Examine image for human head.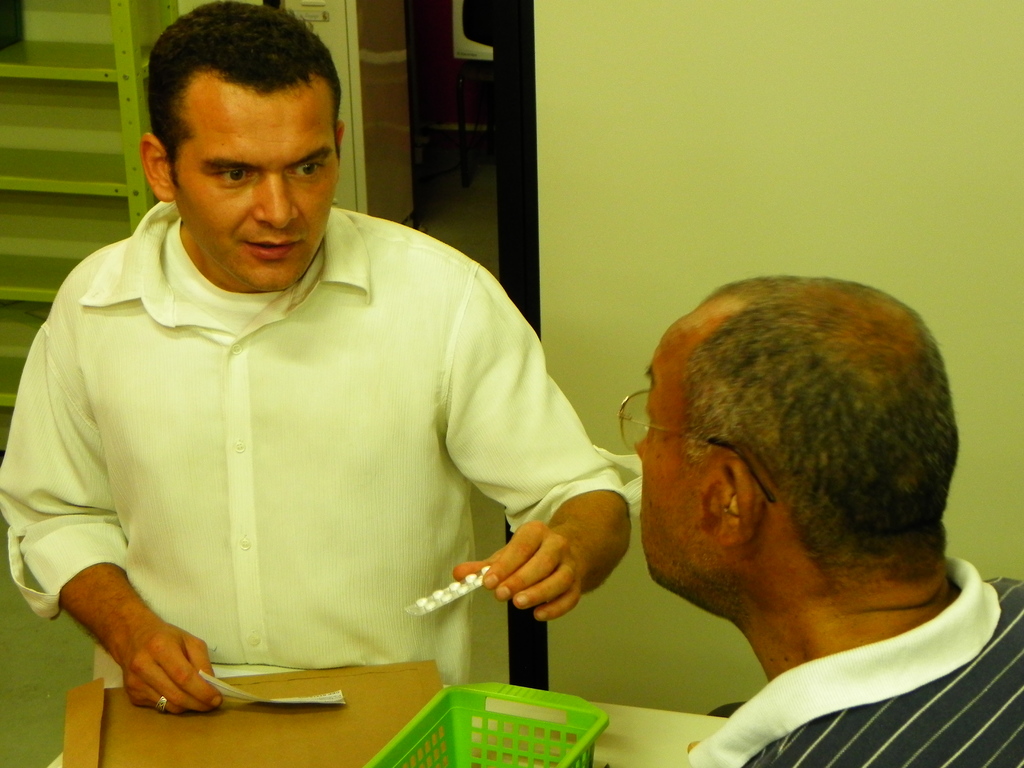
Examination result: [left=138, top=0, right=350, bottom=295].
